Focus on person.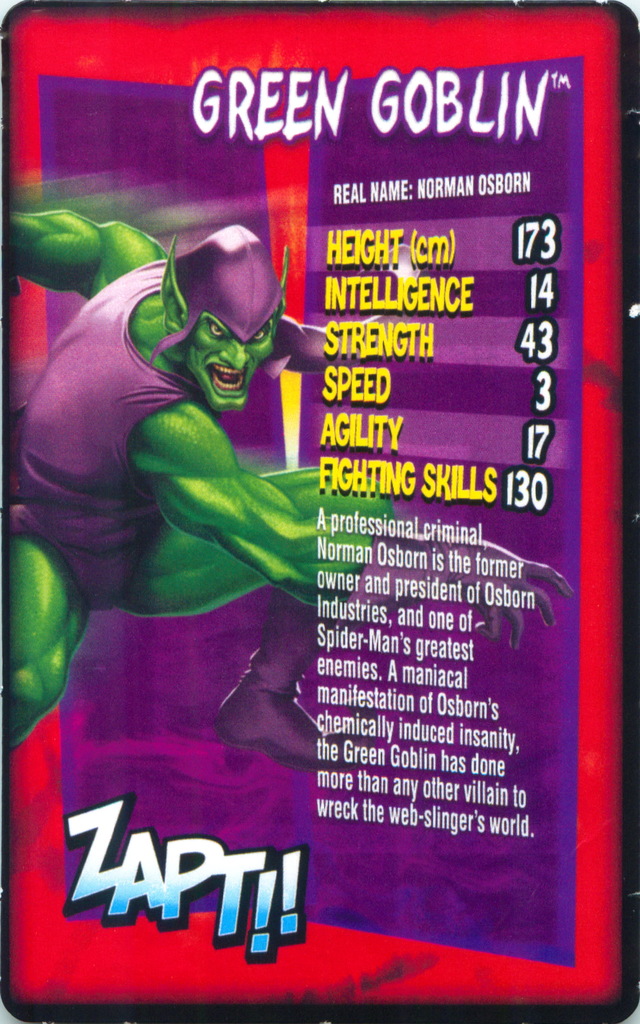
Focused at x1=0, y1=207, x2=580, y2=756.
